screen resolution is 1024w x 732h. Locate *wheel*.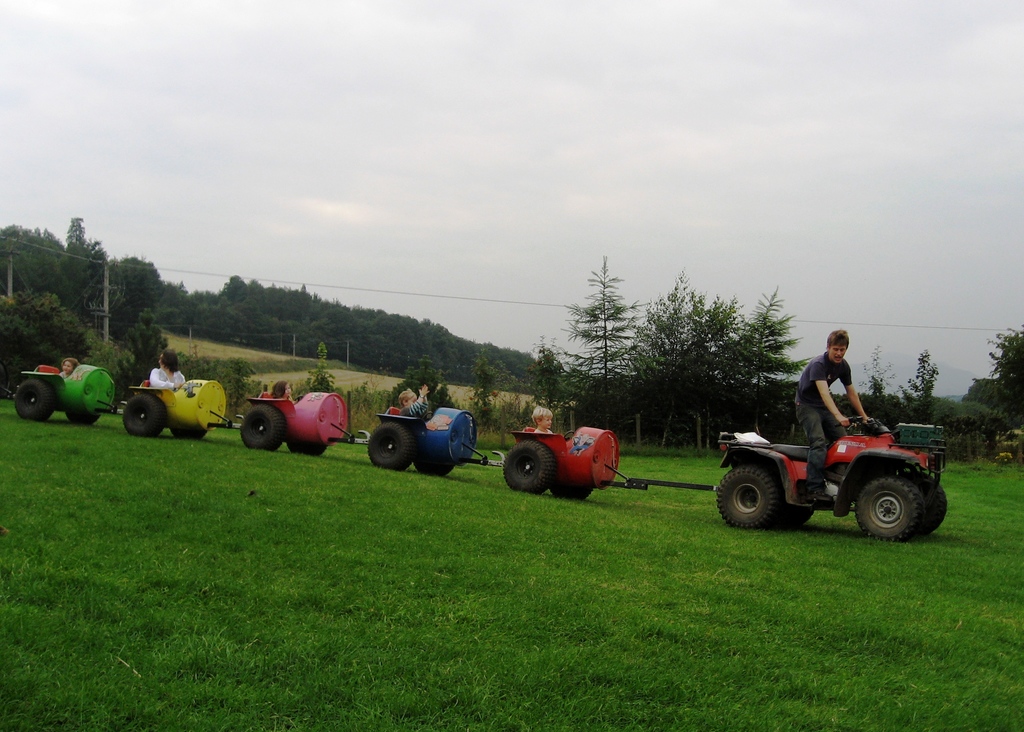
locate(899, 471, 947, 535).
